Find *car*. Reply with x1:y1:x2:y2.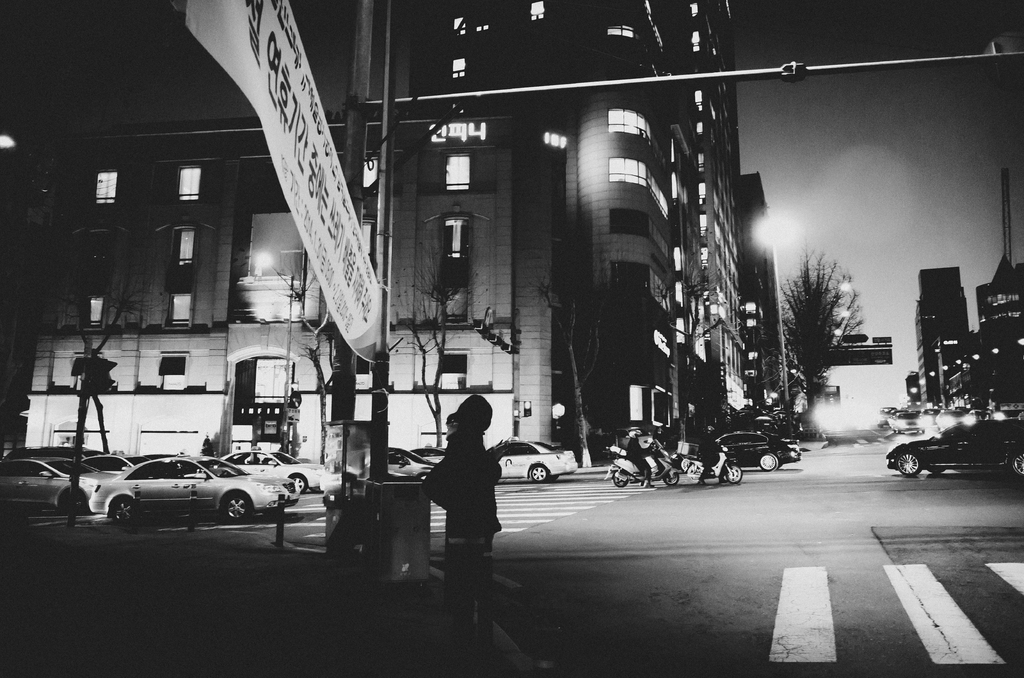
703:435:803:469.
